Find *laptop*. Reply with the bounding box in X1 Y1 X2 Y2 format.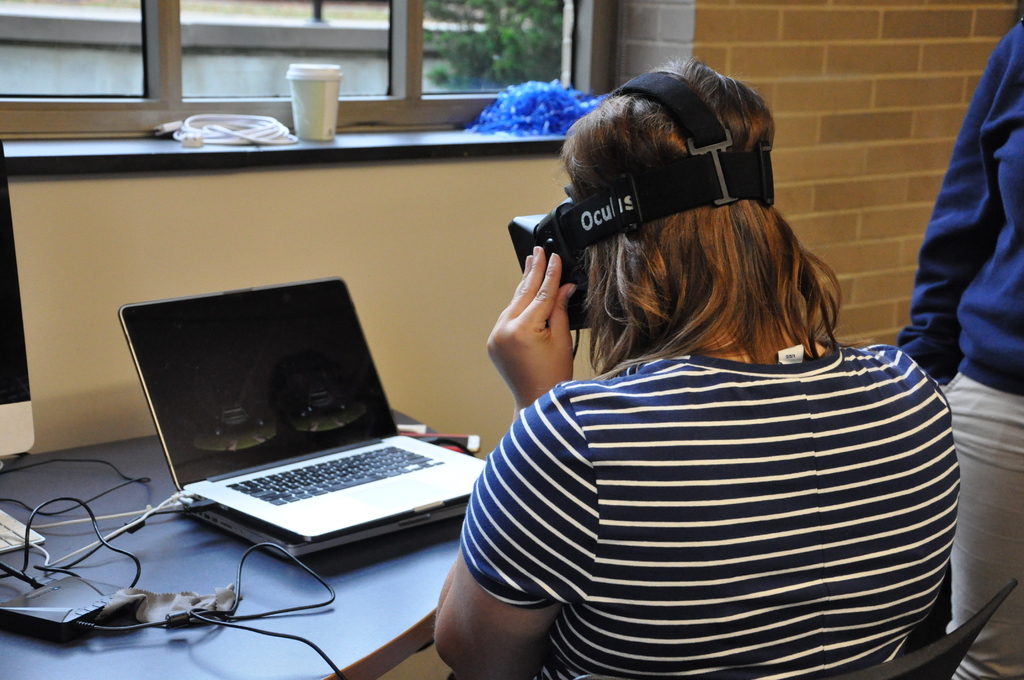
103 289 481 570.
